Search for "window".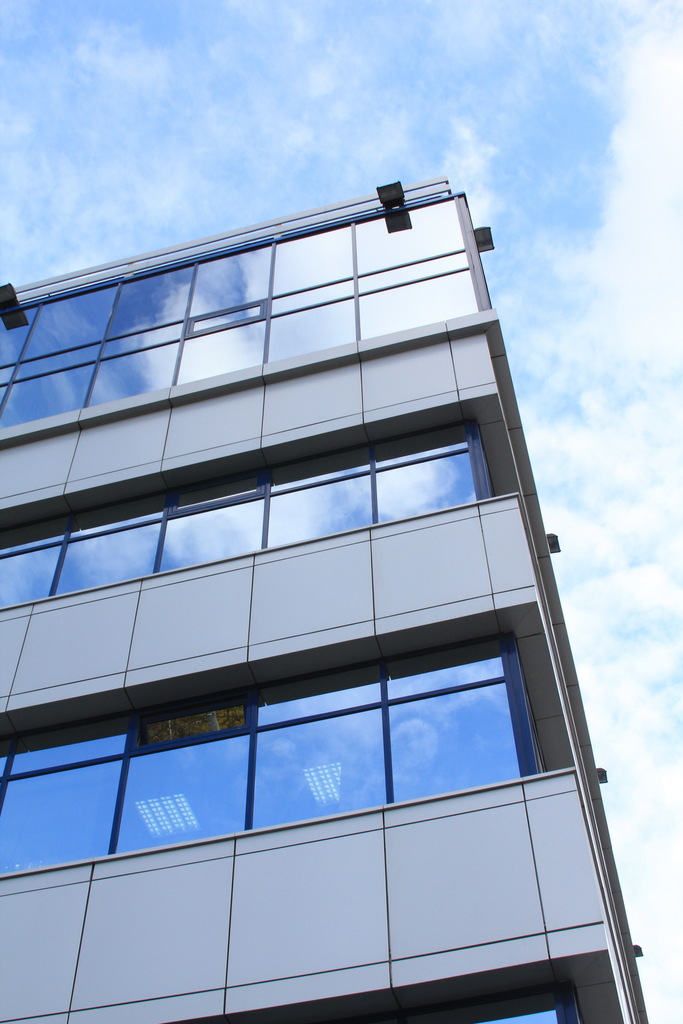
Found at 387/644/532/805.
